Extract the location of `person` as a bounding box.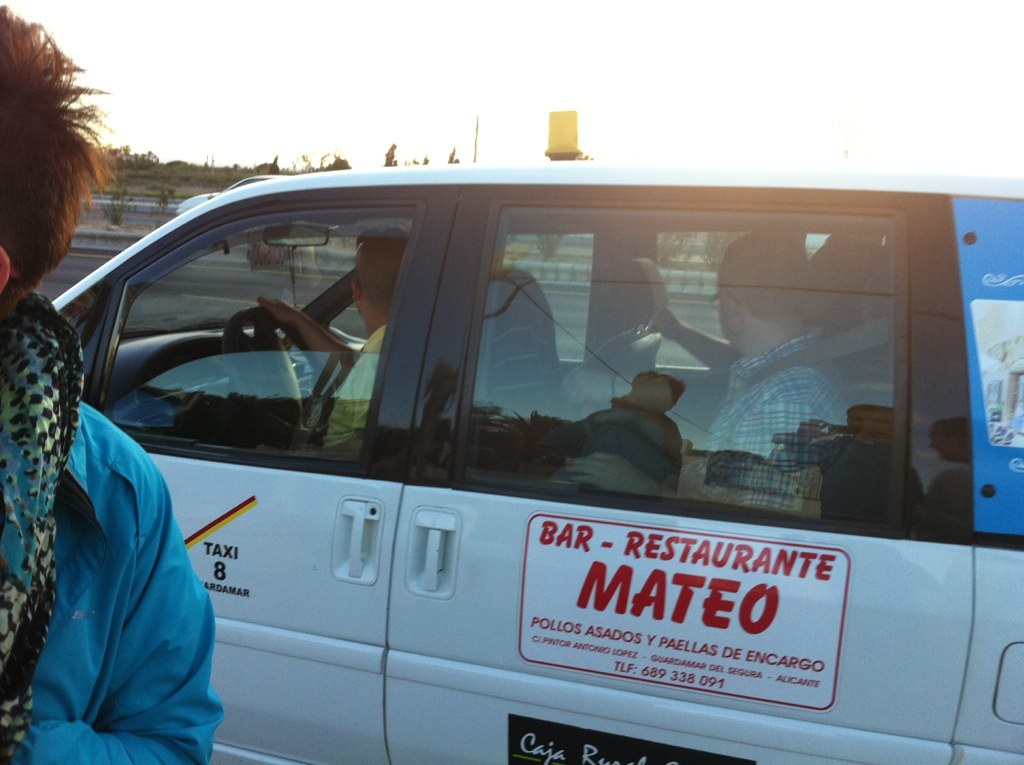
(561, 227, 856, 512).
